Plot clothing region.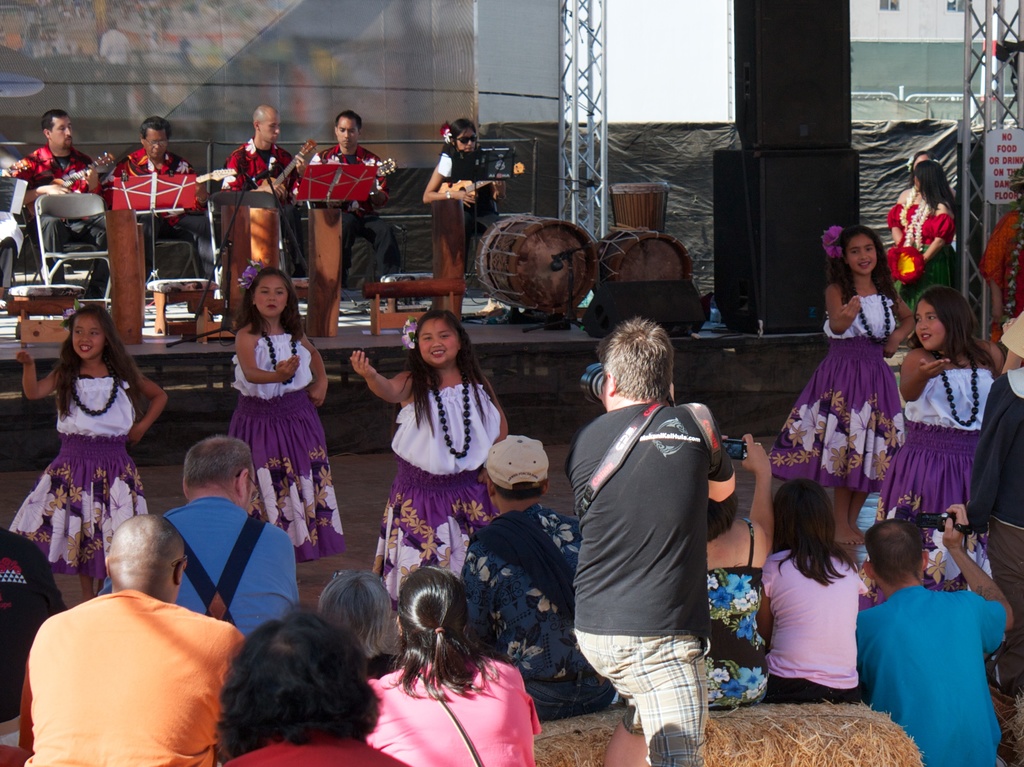
Plotted at (103, 148, 218, 276).
